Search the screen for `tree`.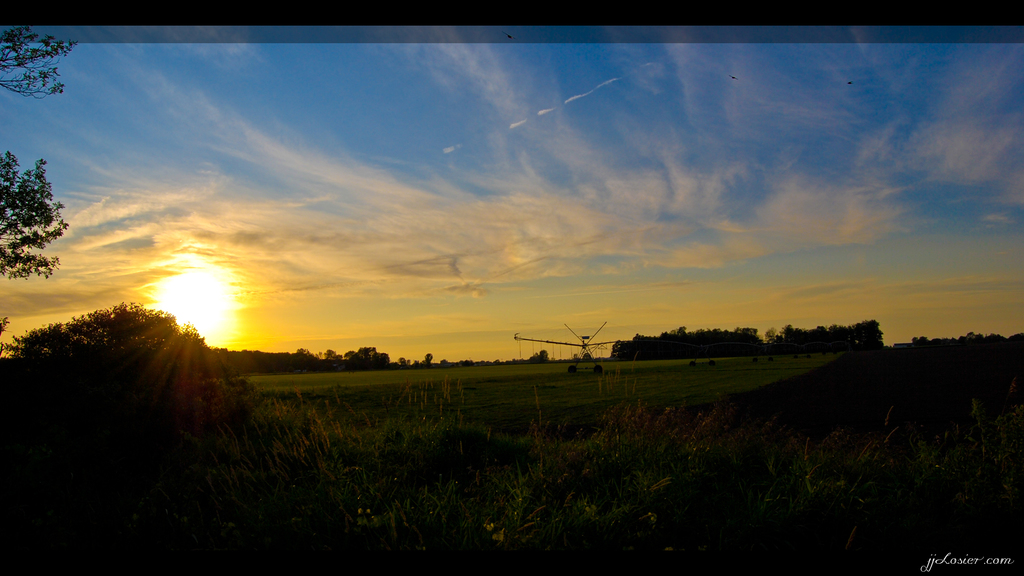
Found at {"x1": 0, "y1": 147, "x2": 68, "y2": 282}.
